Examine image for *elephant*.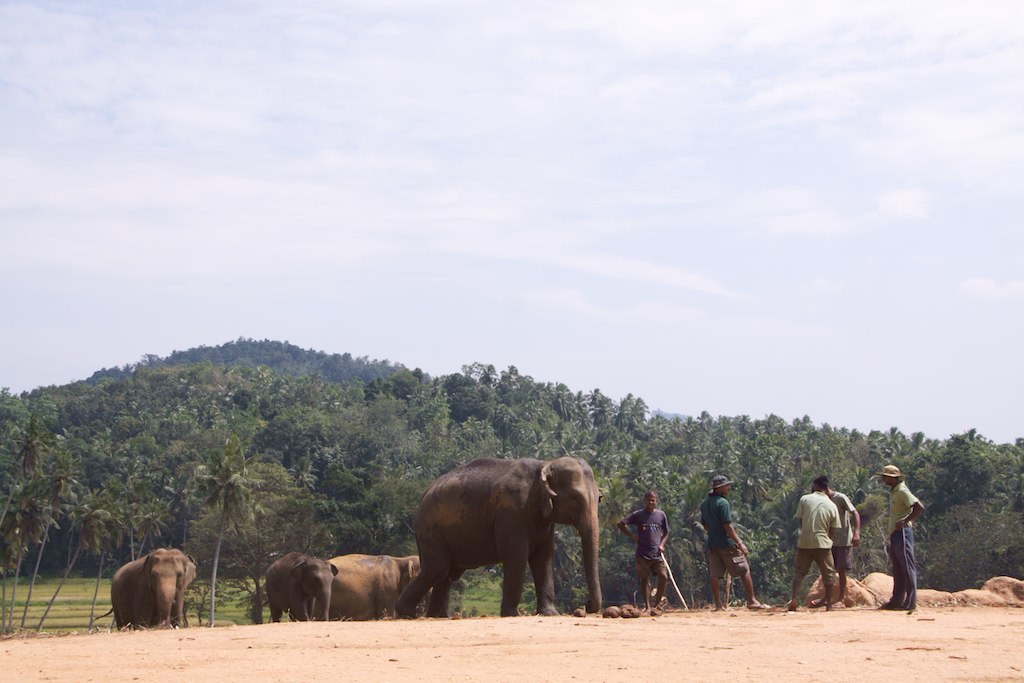
Examination result: [393, 457, 605, 614].
